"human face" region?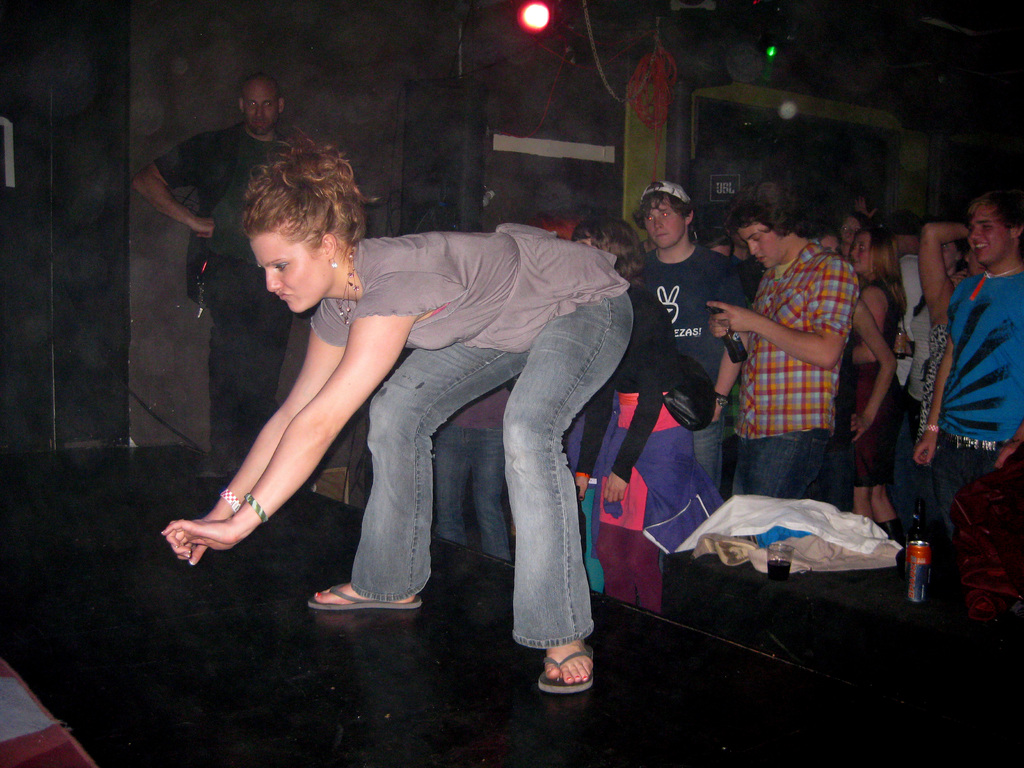
select_region(241, 81, 277, 137)
